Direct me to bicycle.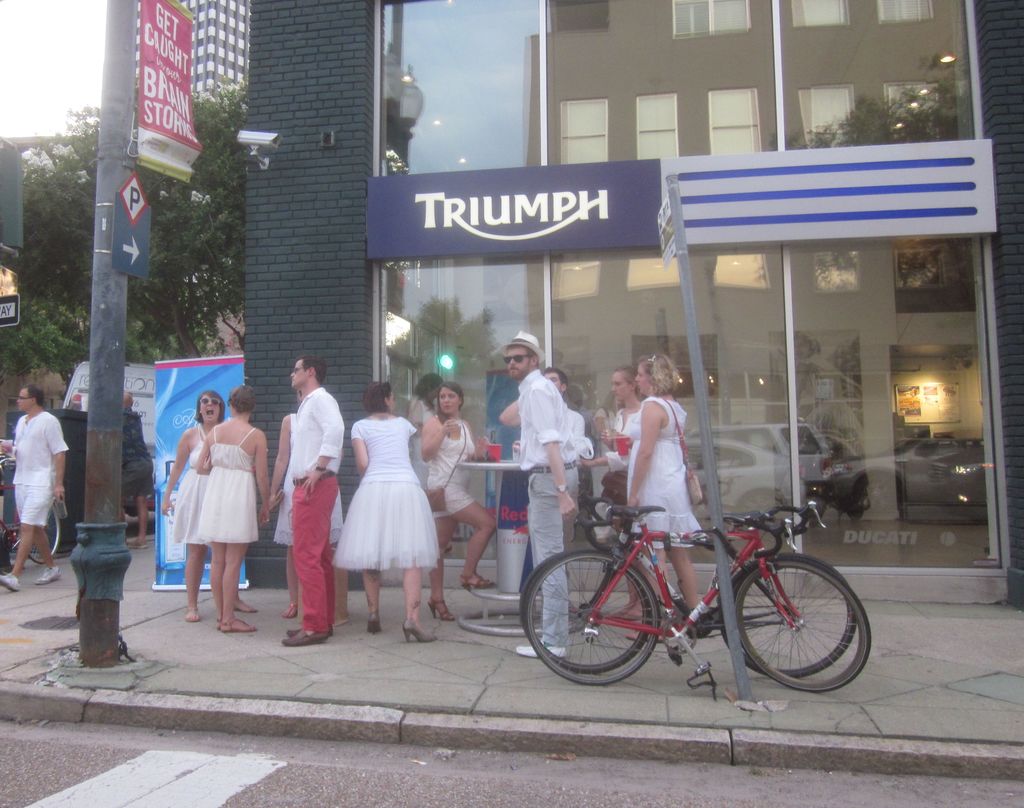
Direction: (x1=513, y1=508, x2=863, y2=686).
